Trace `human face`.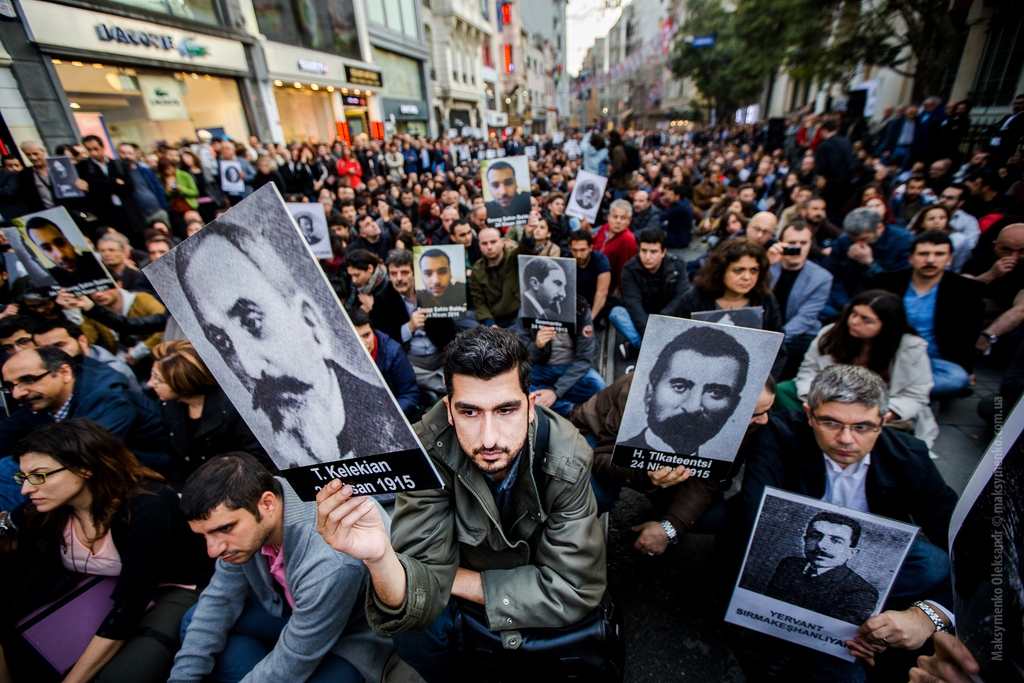
Traced to (355,322,374,354).
